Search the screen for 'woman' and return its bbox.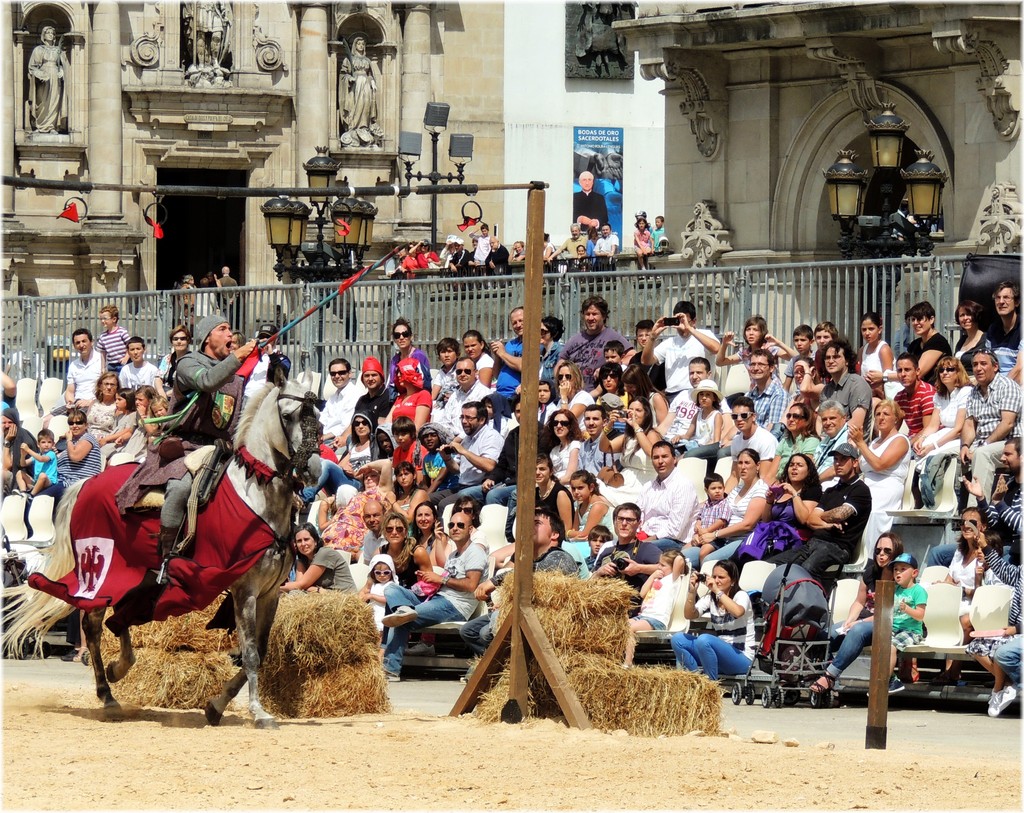
Found: left=278, top=523, right=364, bottom=597.
